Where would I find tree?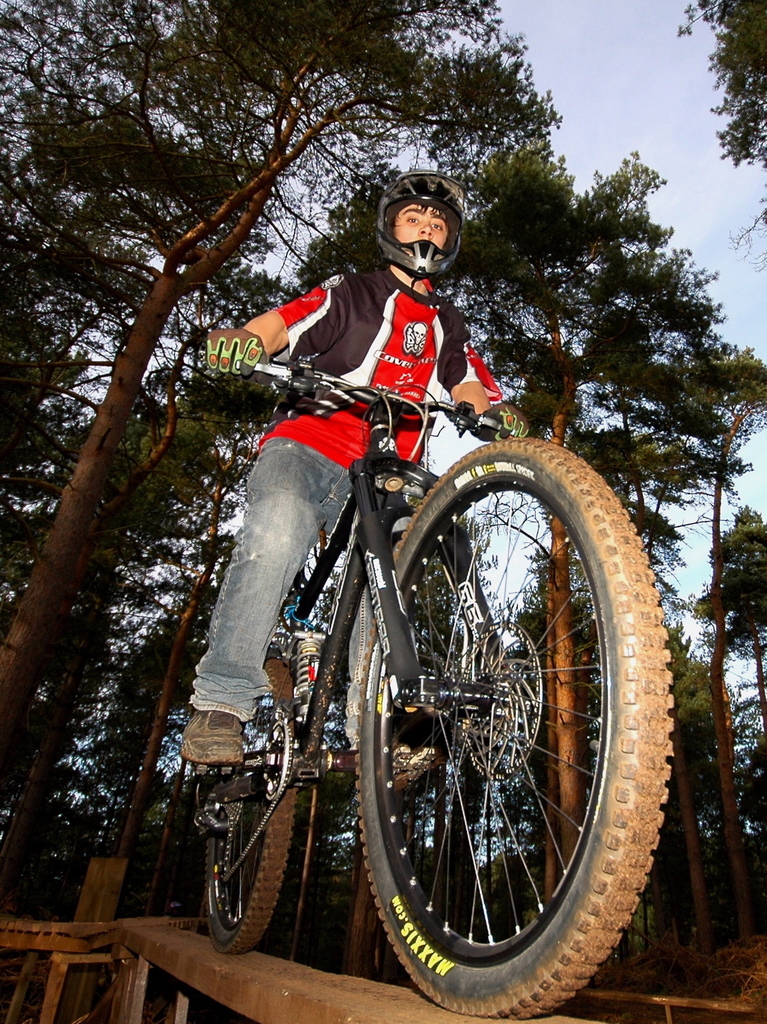
At box(85, 26, 625, 285).
